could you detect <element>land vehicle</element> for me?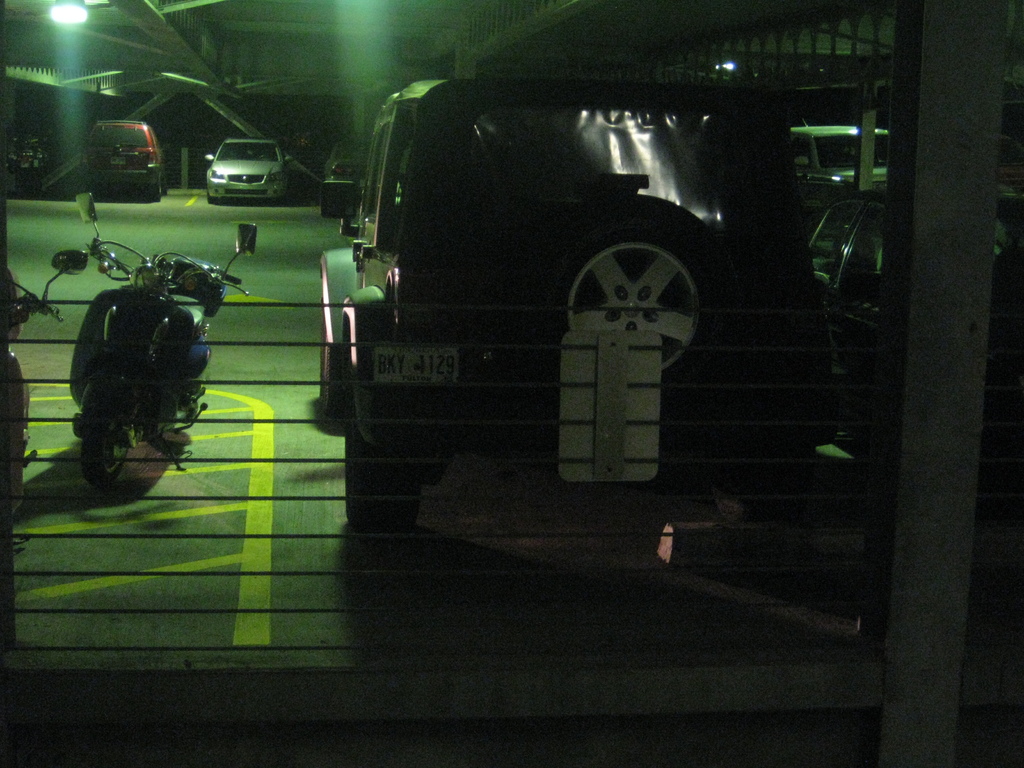
Detection result: region(318, 77, 842, 537).
